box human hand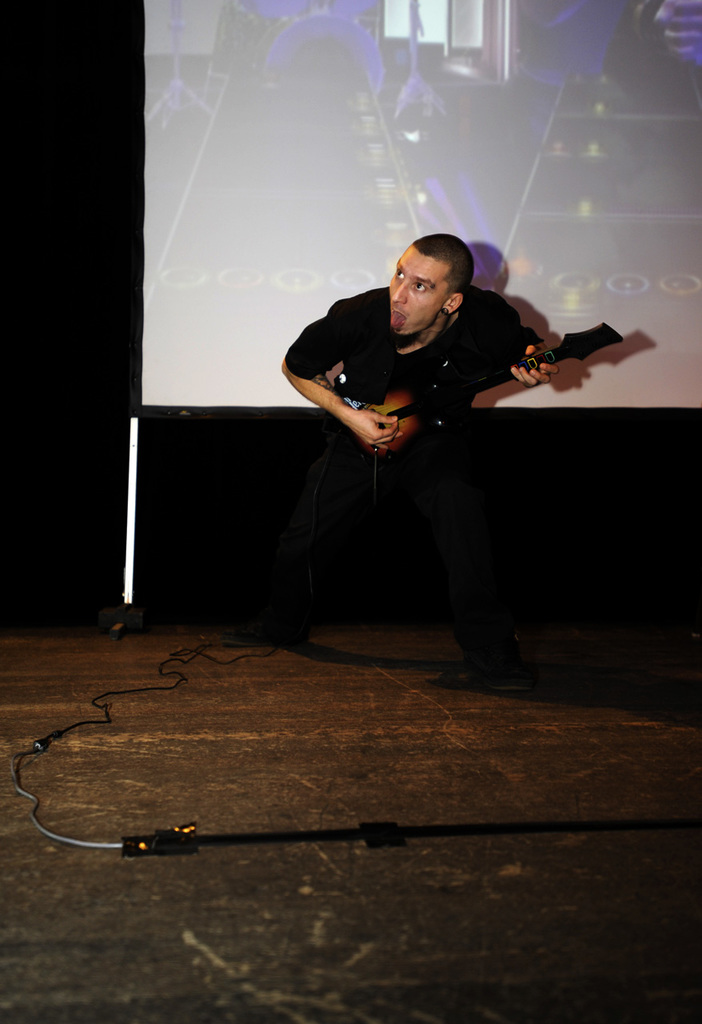
pyautogui.locateOnScreen(509, 341, 563, 392)
